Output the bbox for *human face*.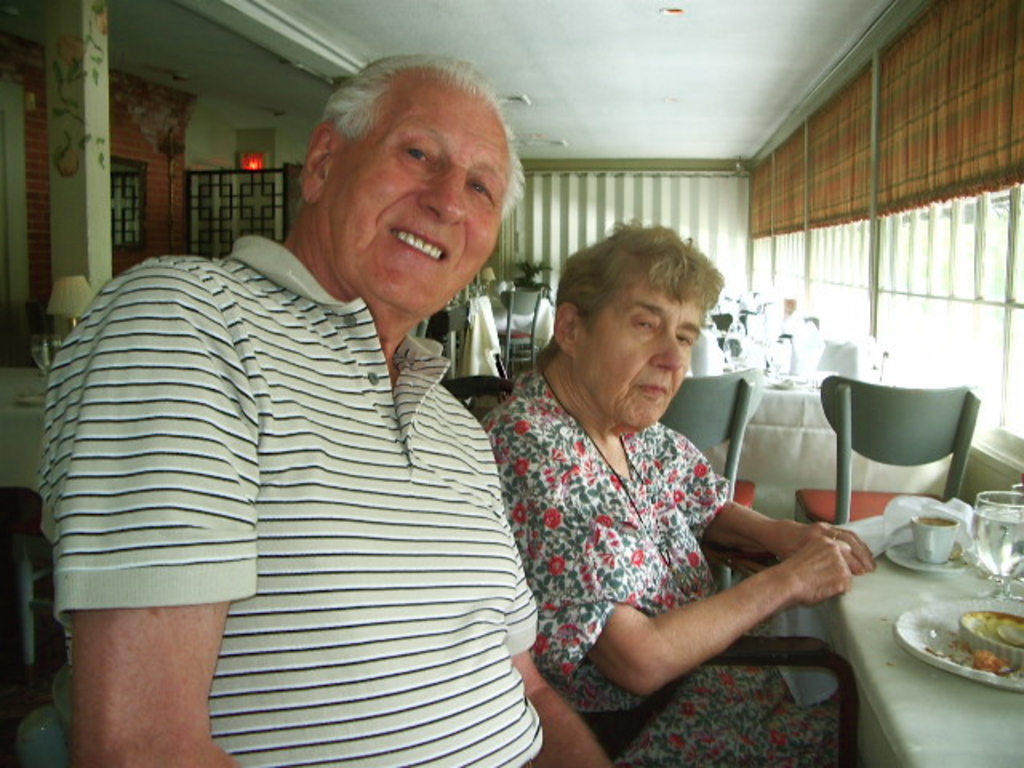
detection(322, 85, 512, 315).
